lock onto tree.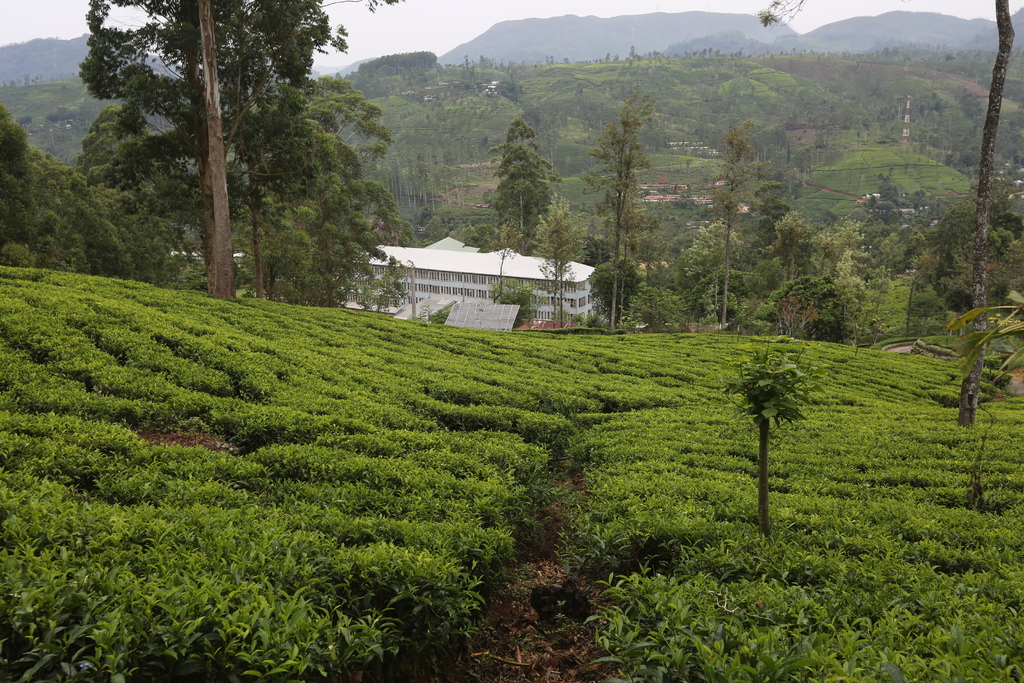
Locked: detection(596, 103, 643, 327).
